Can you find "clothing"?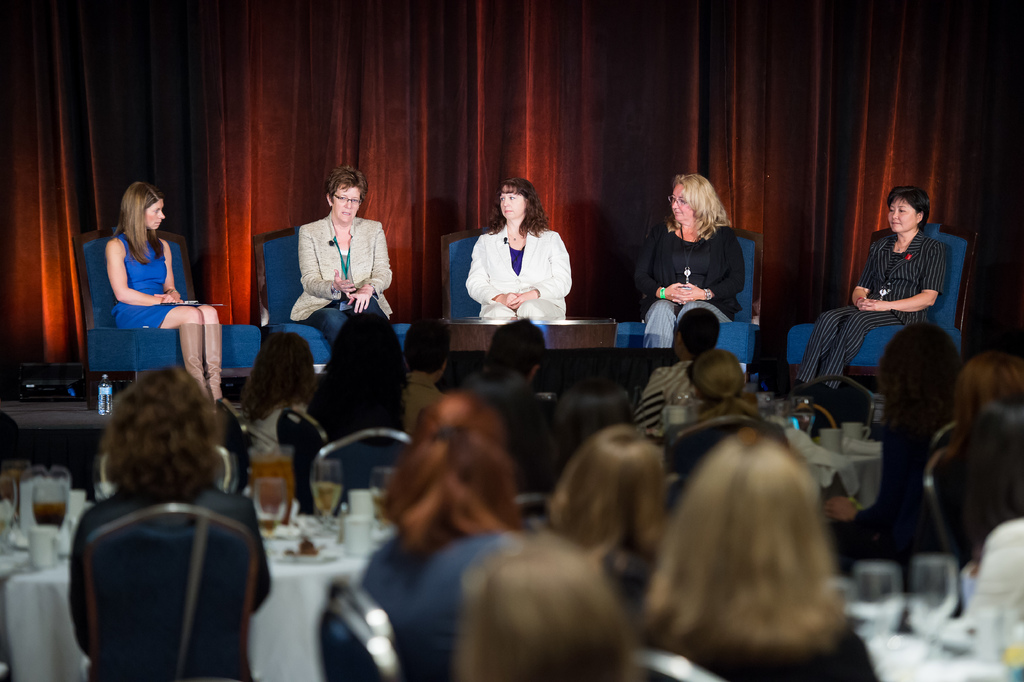
Yes, bounding box: left=110, top=233, right=179, bottom=337.
